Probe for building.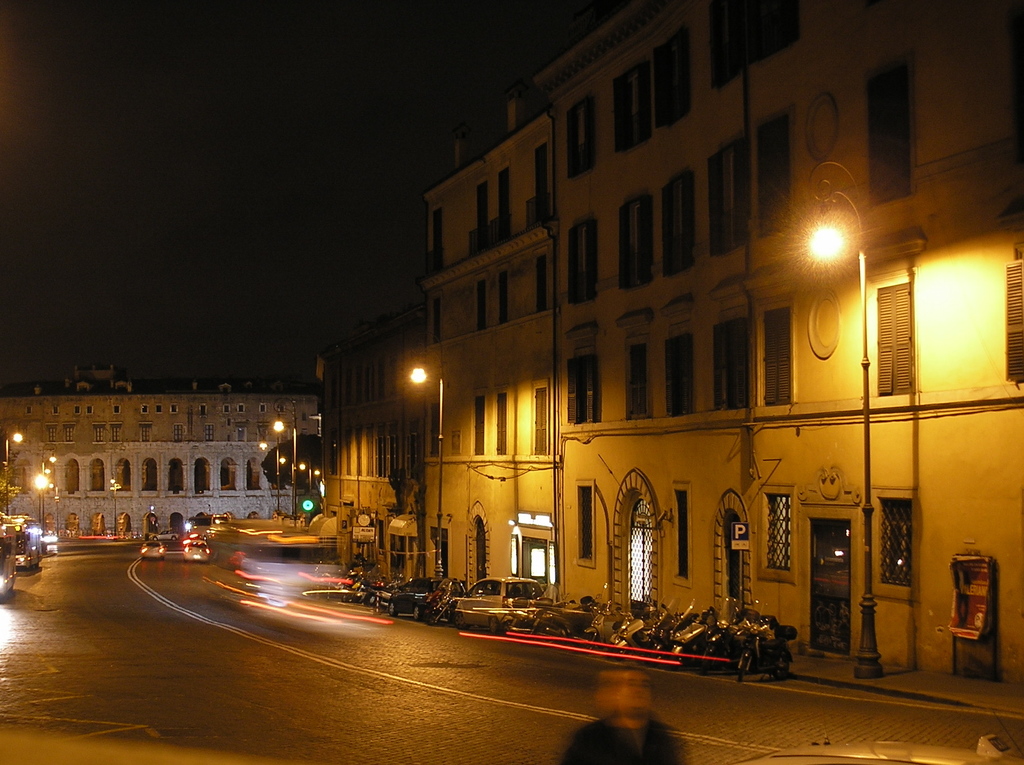
Probe result: x1=0, y1=379, x2=317, y2=545.
